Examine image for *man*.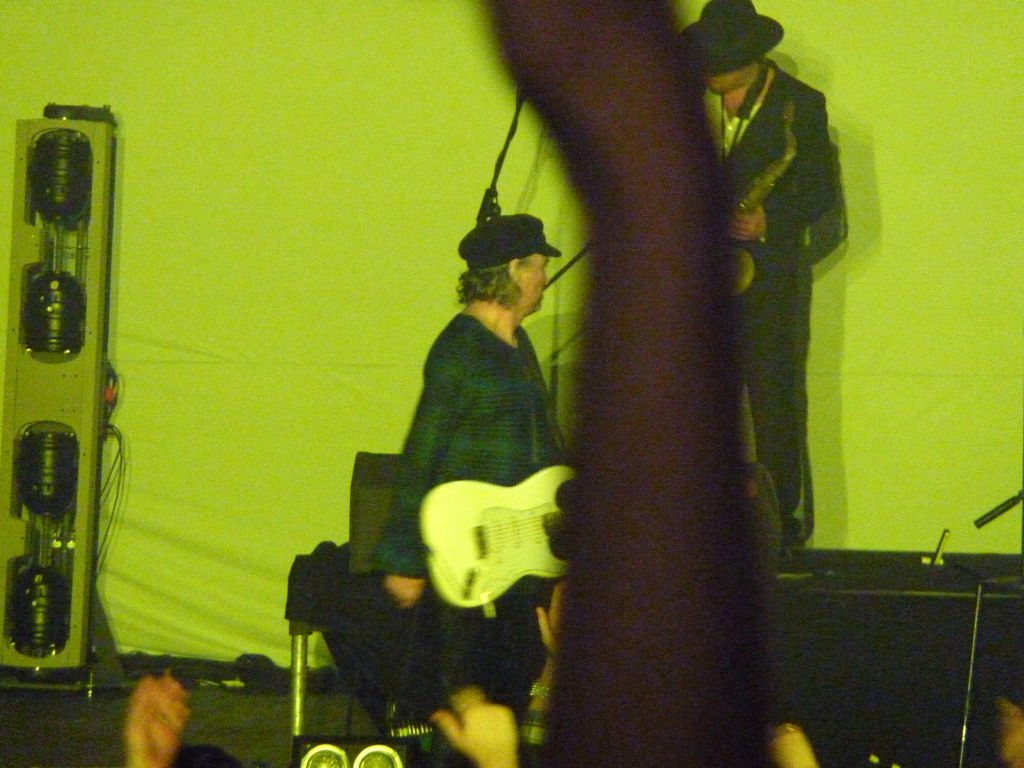
Examination result: detection(378, 212, 601, 726).
